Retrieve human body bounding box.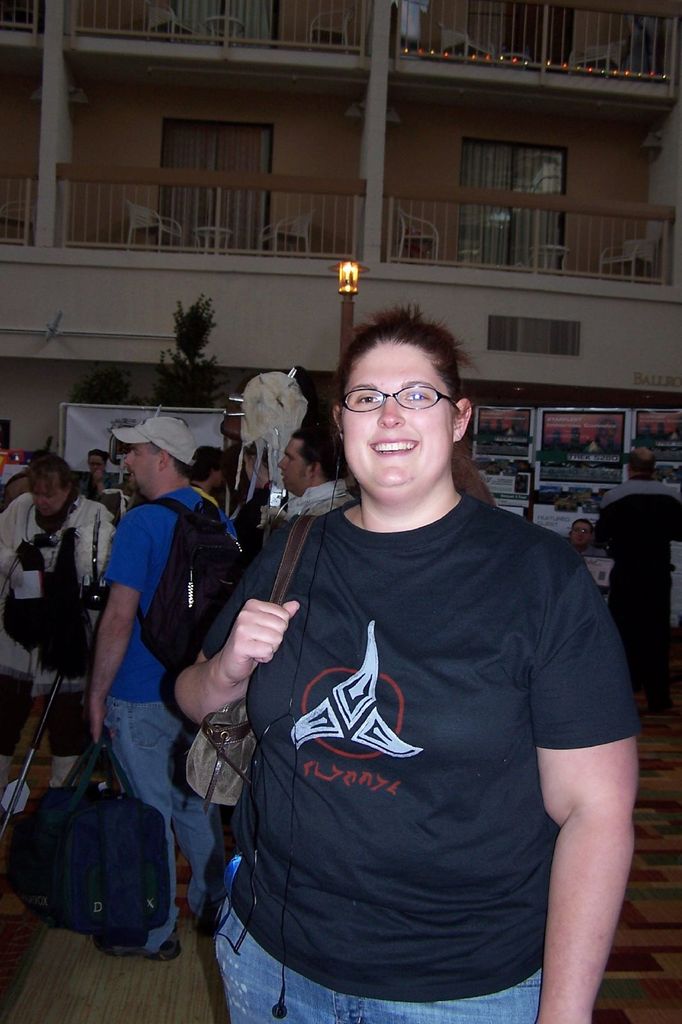
Bounding box: <bbox>0, 452, 135, 797</bbox>.
